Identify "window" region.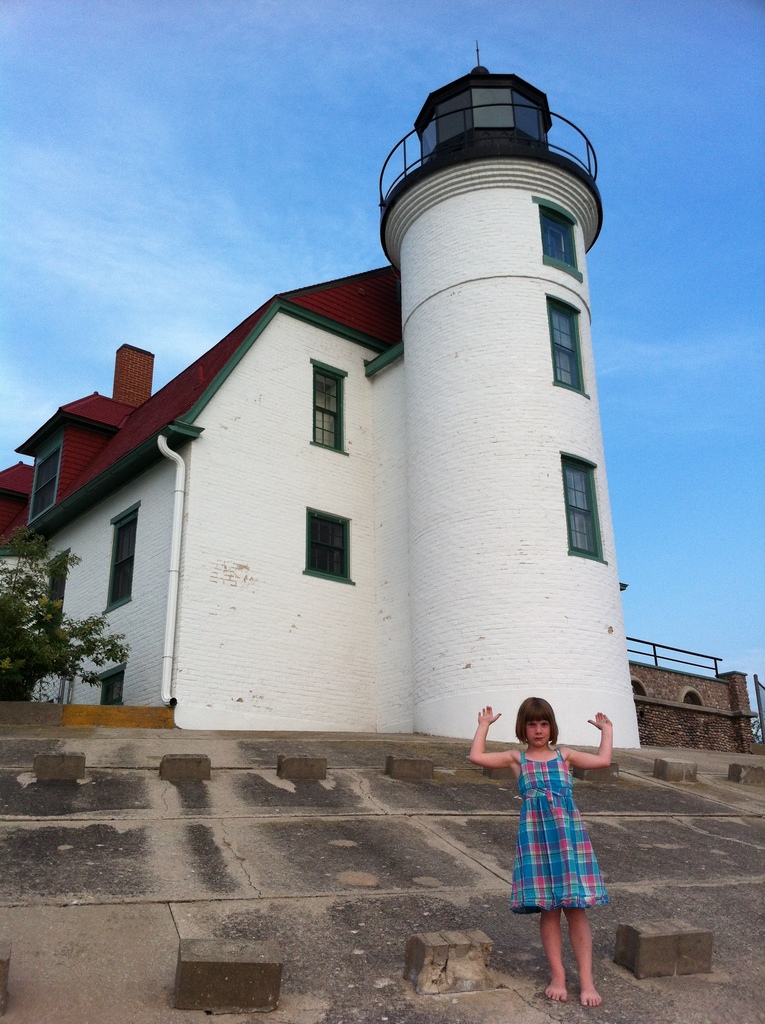
Region: <box>535,200,582,285</box>.
